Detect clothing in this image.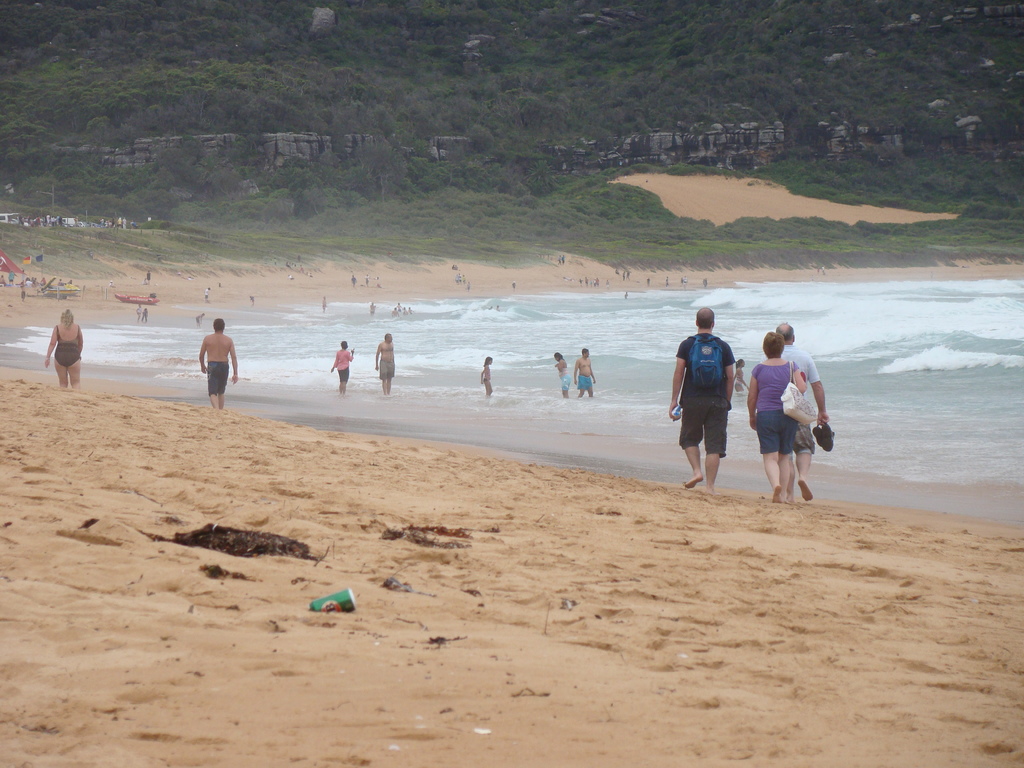
Detection: <box>575,374,591,390</box>.
